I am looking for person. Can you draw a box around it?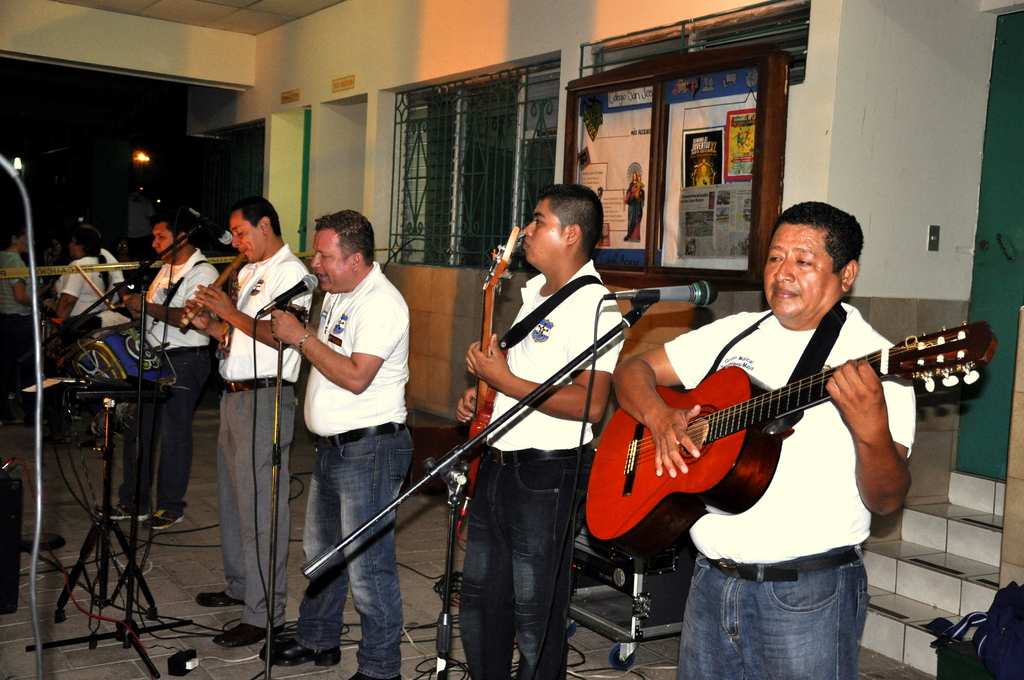
Sure, the bounding box is box(449, 182, 629, 679).
